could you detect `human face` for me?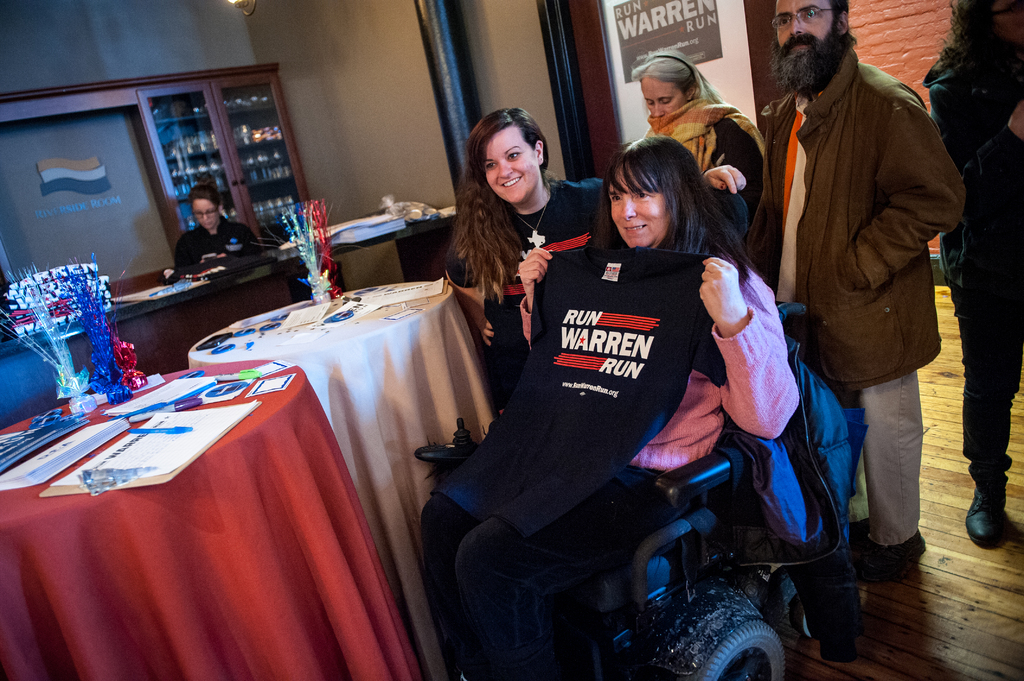
Detection result: 479 128 541 204.
